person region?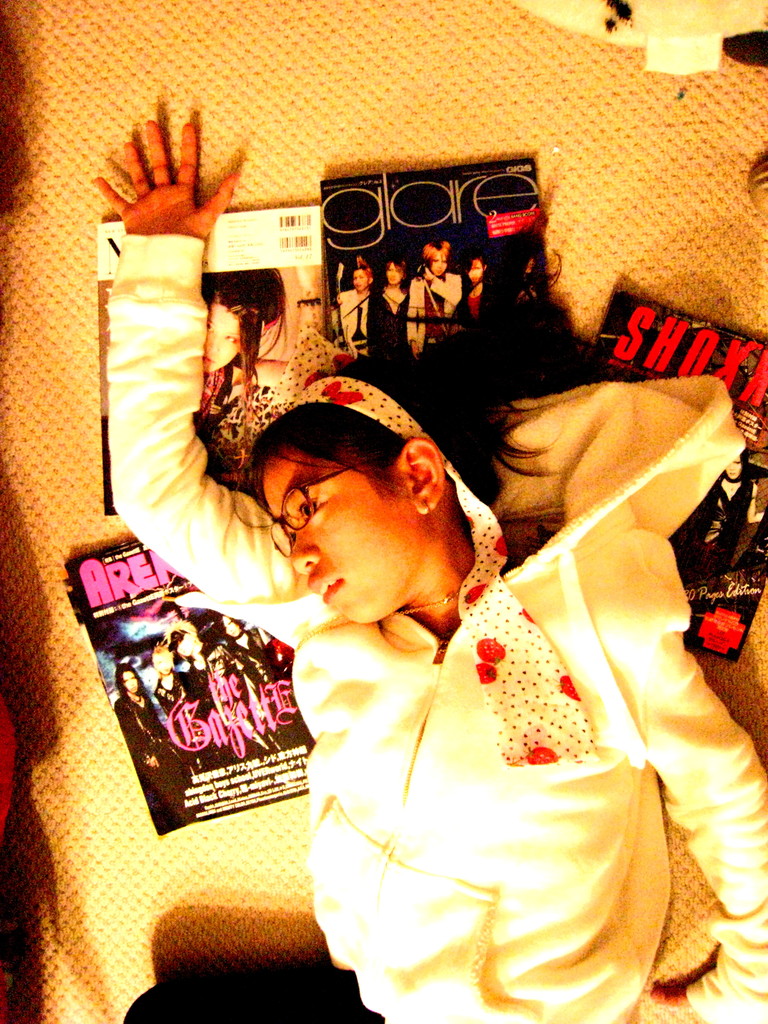
666,438,767,591
